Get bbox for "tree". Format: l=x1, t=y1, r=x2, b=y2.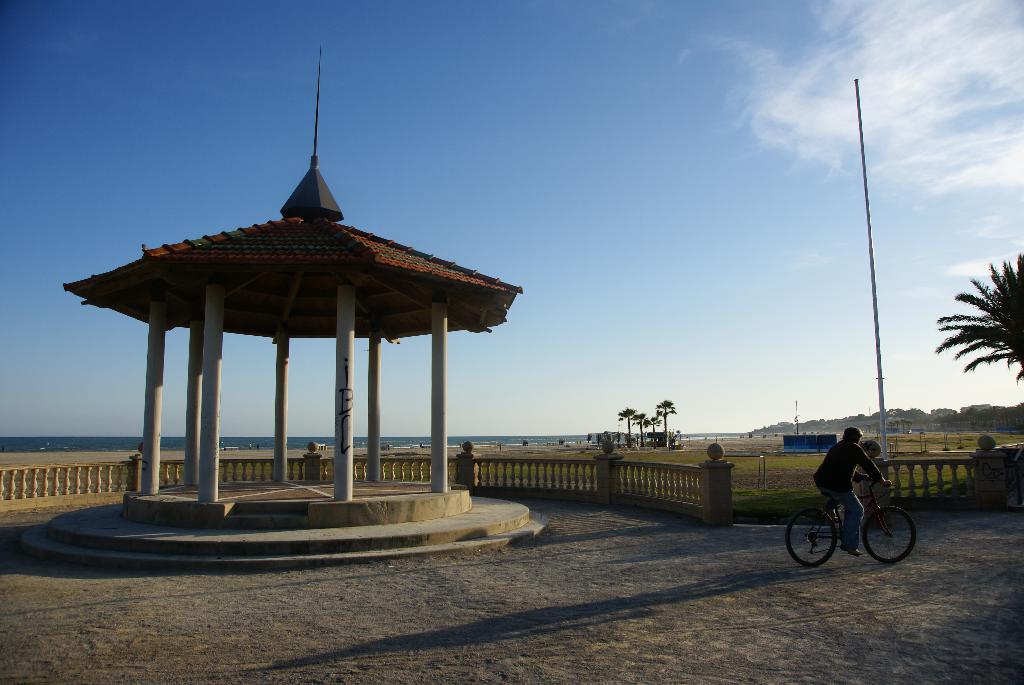
l=653, t=397, r=680, b=450.
